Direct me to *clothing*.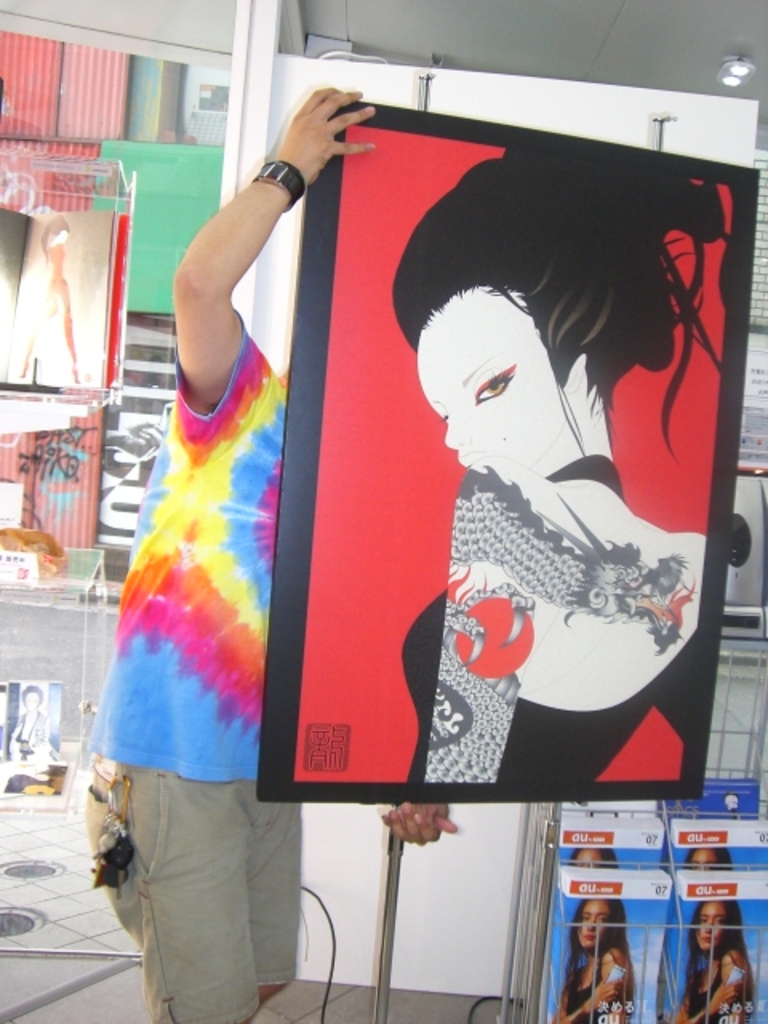
Direction: [568, 942, 613, 1022].
